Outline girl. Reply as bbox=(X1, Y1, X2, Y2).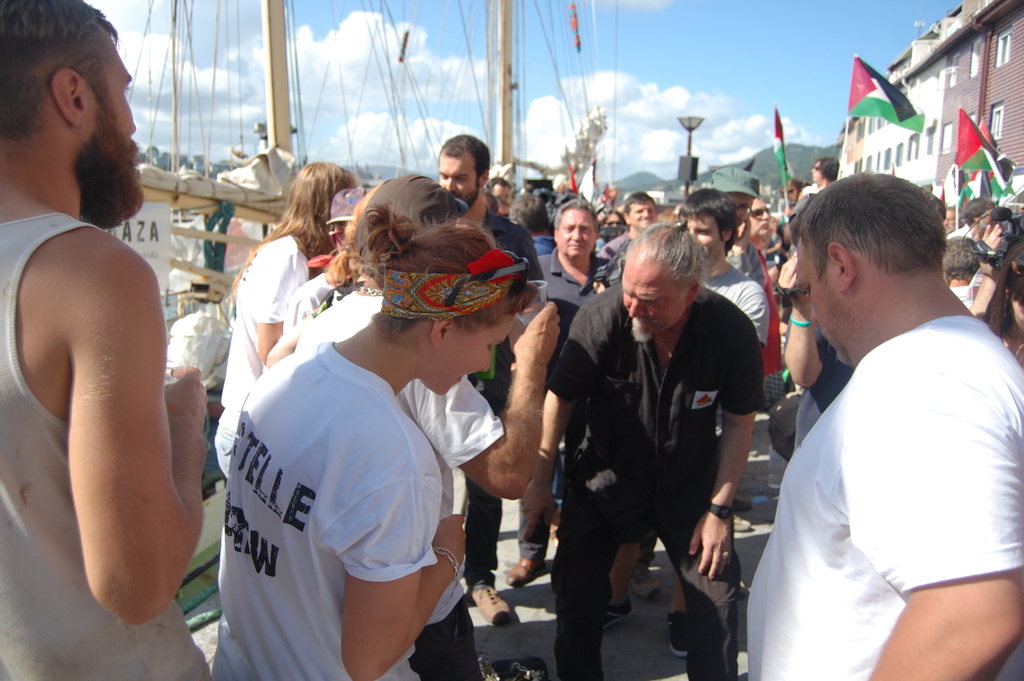
bbox=(270, 168, 566, 680).
